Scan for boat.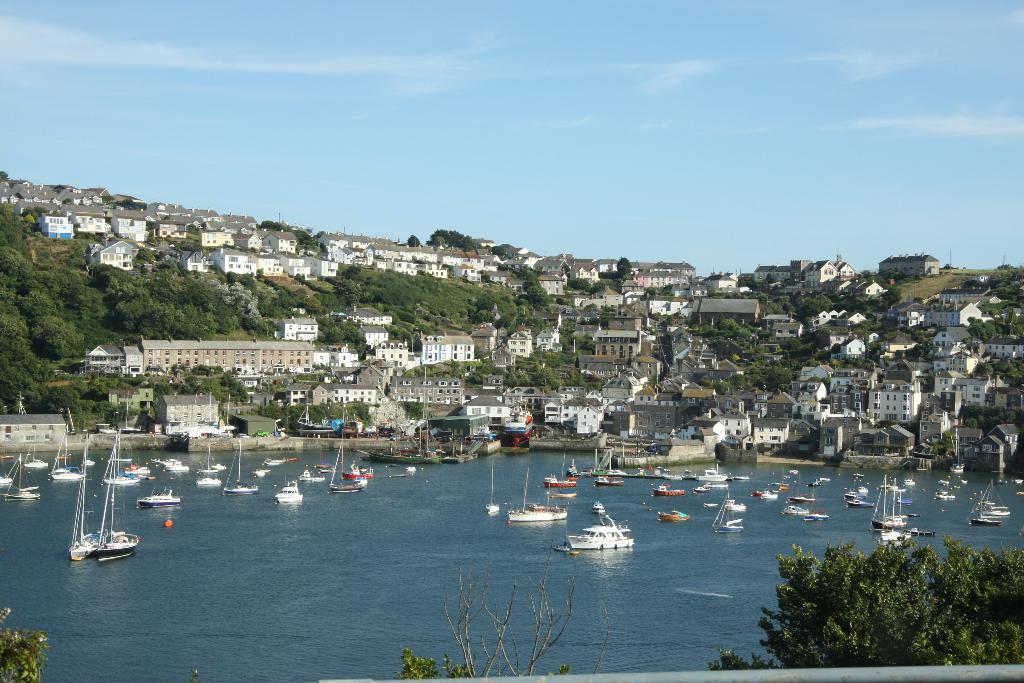
Scan result: box=[65, 429, 139, 570].
